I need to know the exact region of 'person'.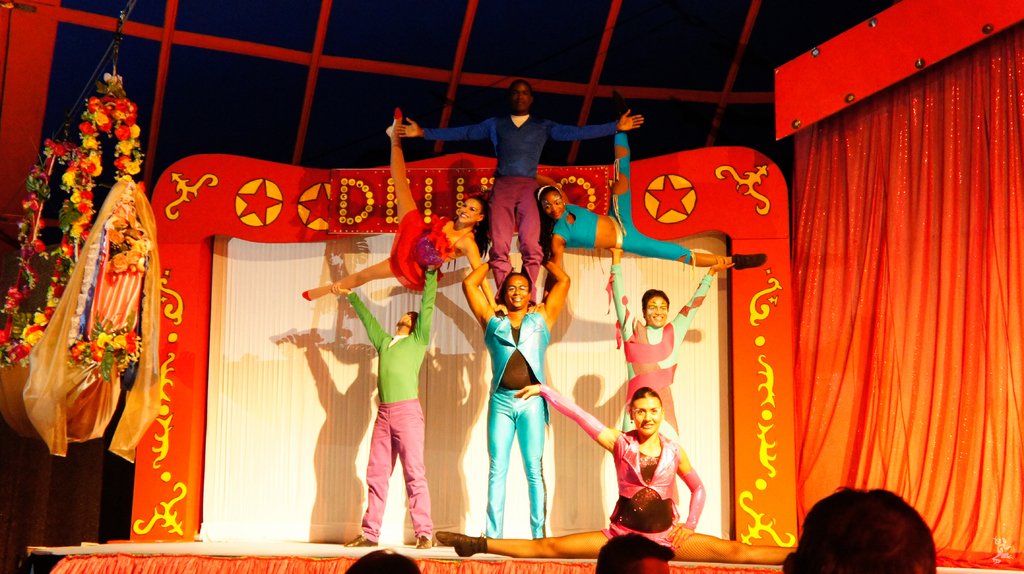
Region: [x1=547, y1=394, x2=700, y2=559].
